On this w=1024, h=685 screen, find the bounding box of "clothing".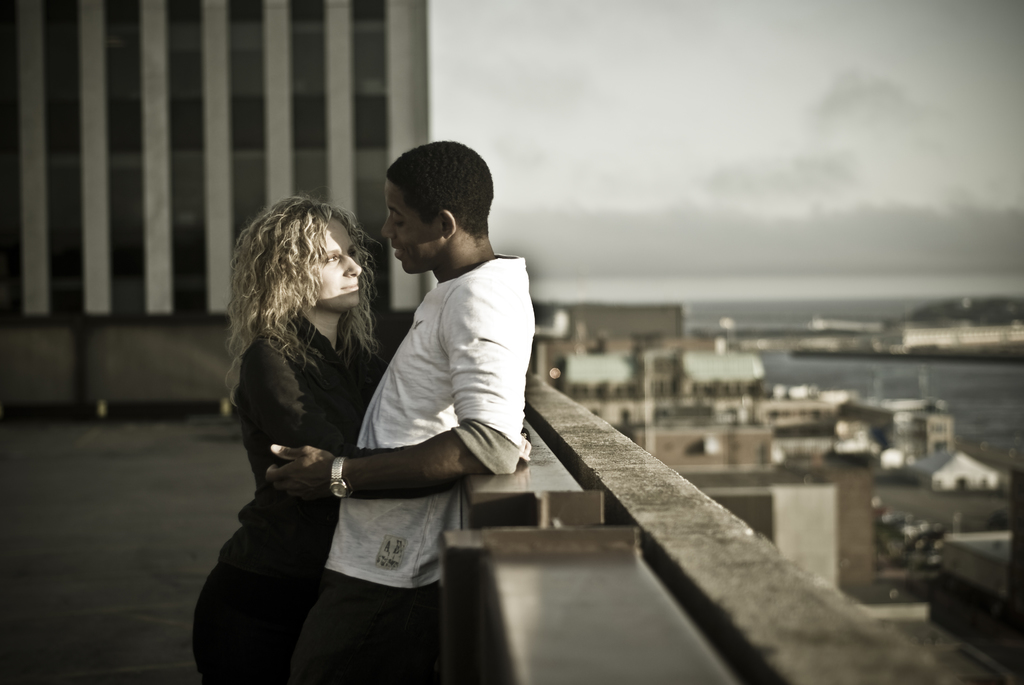
Bounding box: (280,252,536,684).
